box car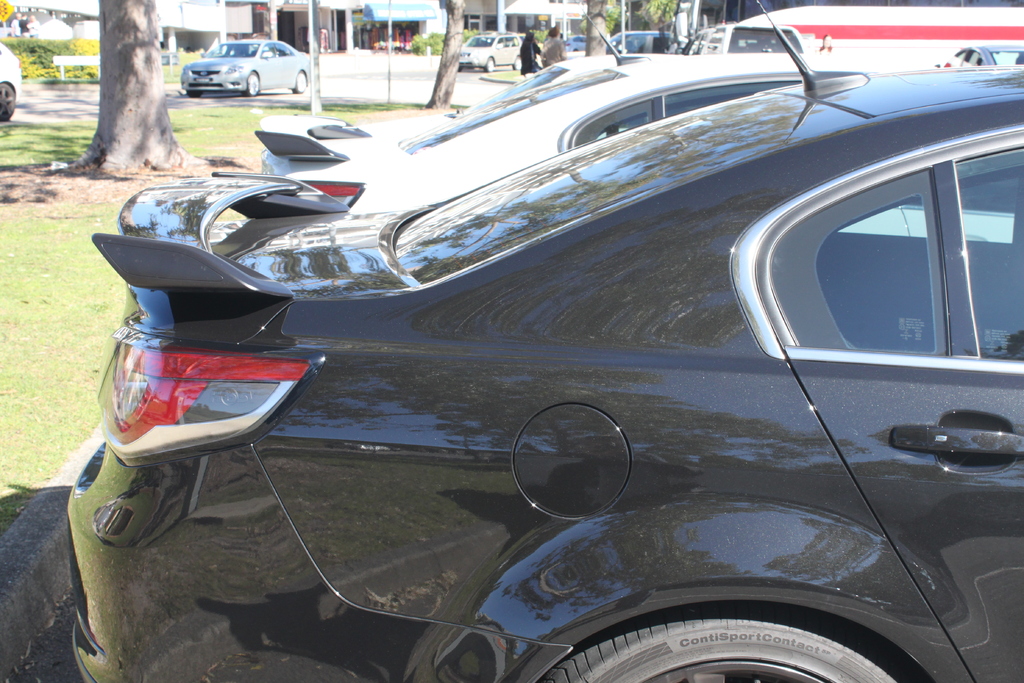
(x1=60, y1=63, x2=1023, y2=682)
